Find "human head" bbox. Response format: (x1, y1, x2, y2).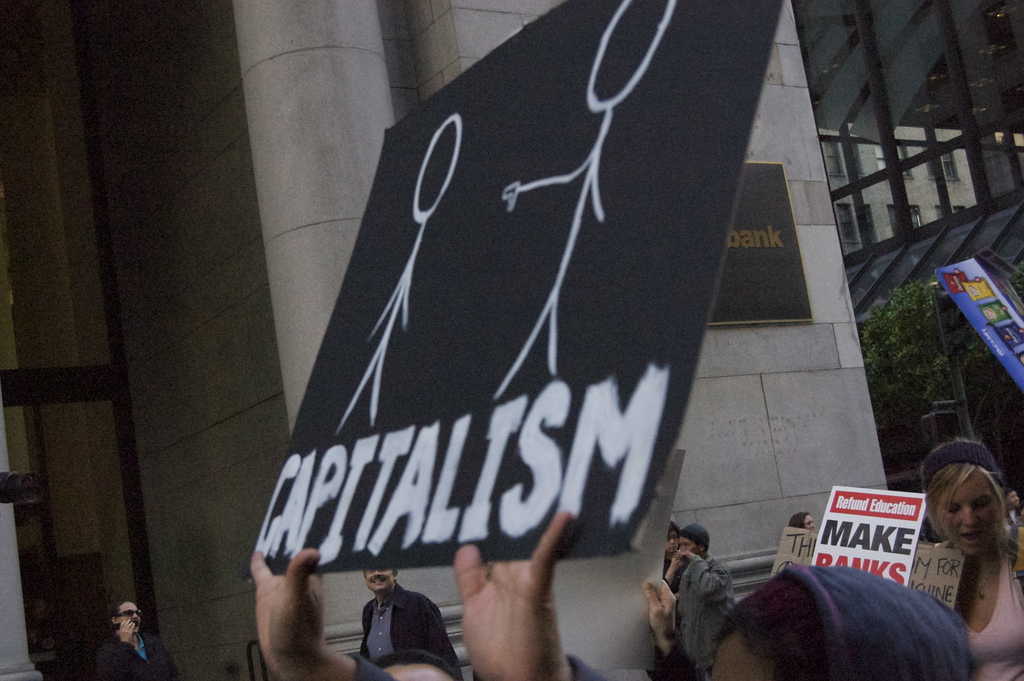
(368, 648, 463, 680).
